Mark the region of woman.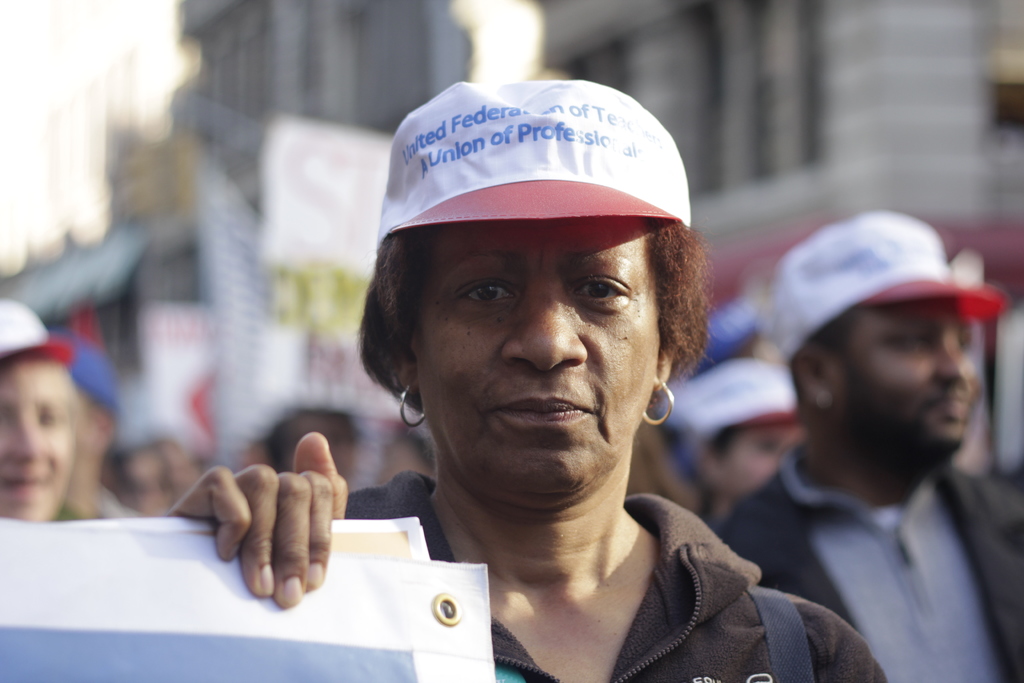
Region: (245,78,860,661).
